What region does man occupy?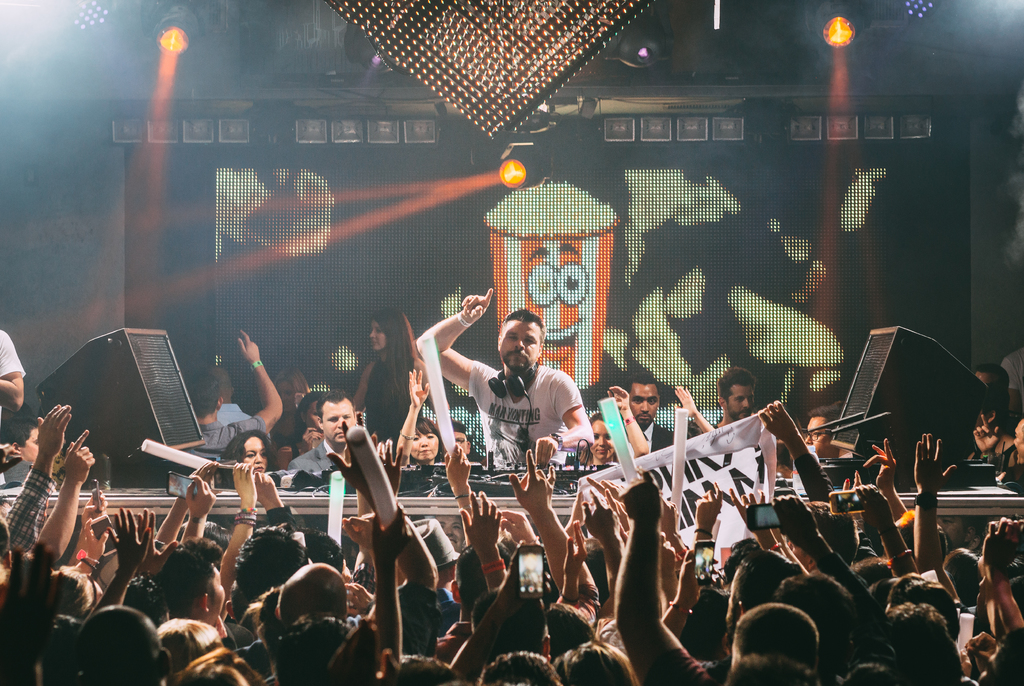
Rect(799, 409, 856, 462).
